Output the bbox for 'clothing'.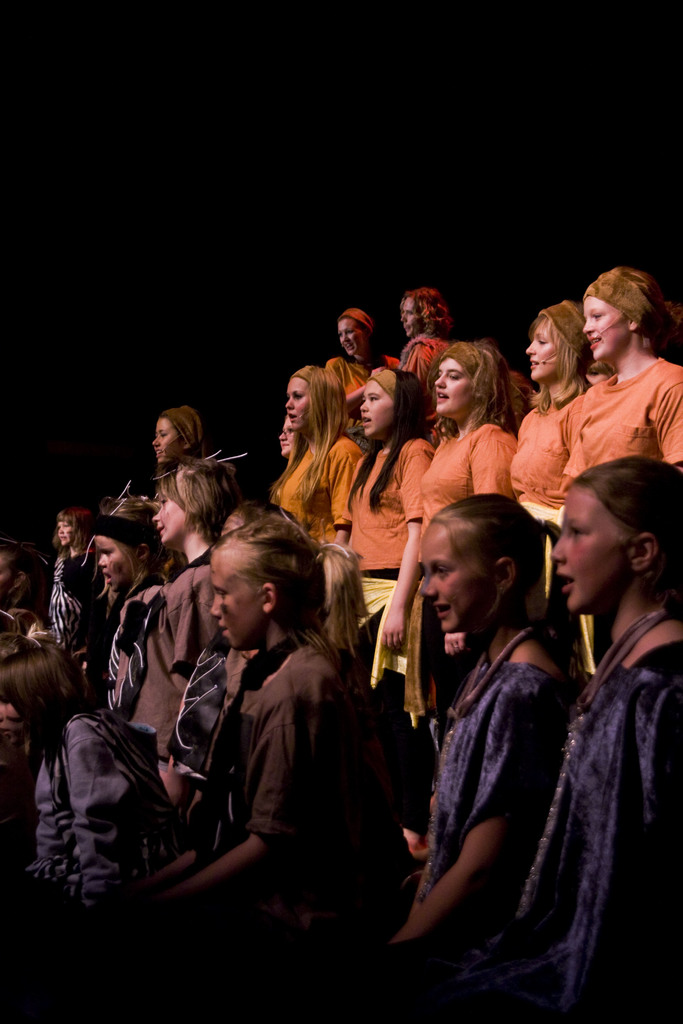
<box>409,413,518,536</box>.
